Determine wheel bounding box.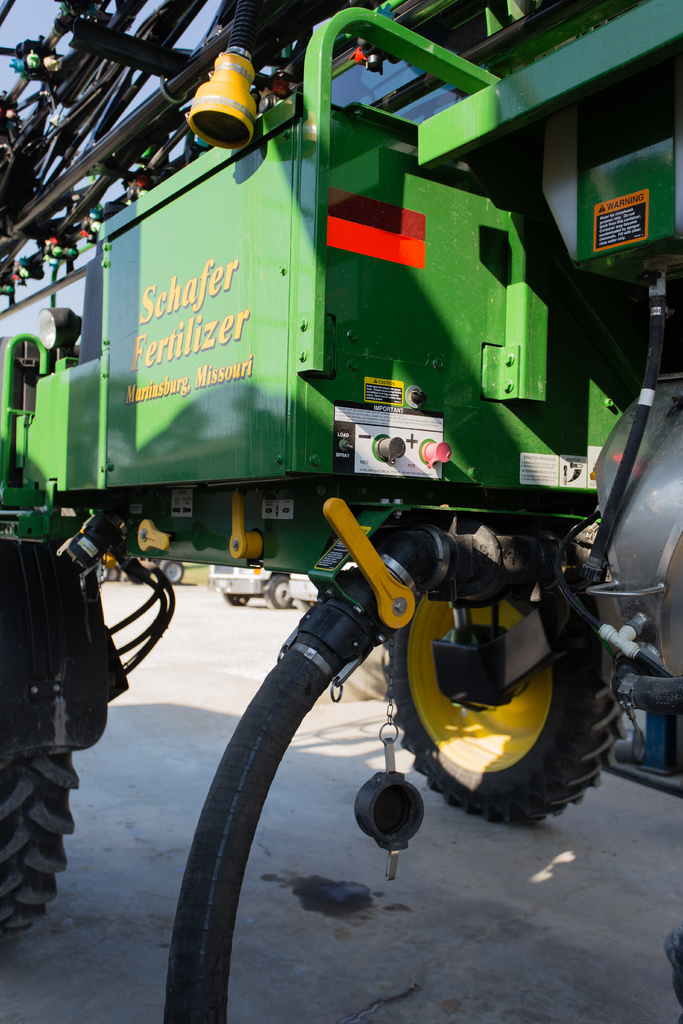
Determined: 96/563/108/582.
